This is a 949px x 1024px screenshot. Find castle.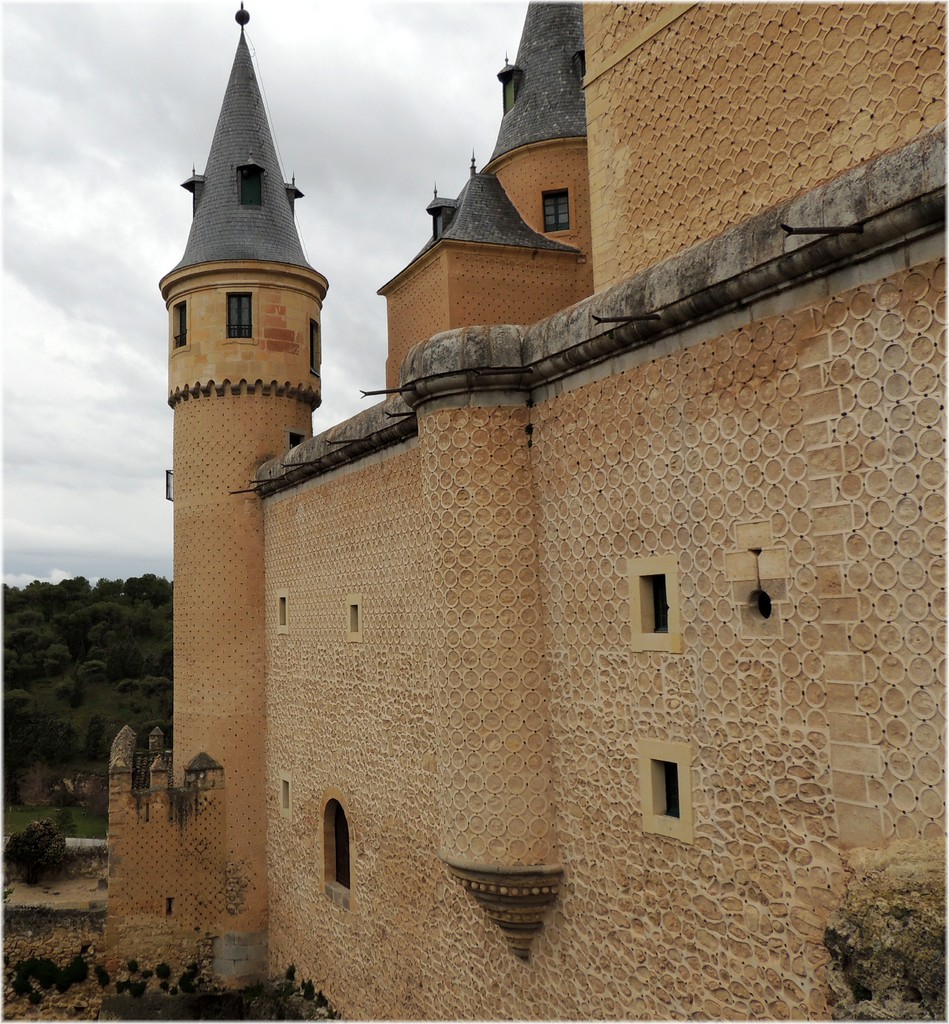
Bounding box: bbox(38, 0, 948, 1023).
